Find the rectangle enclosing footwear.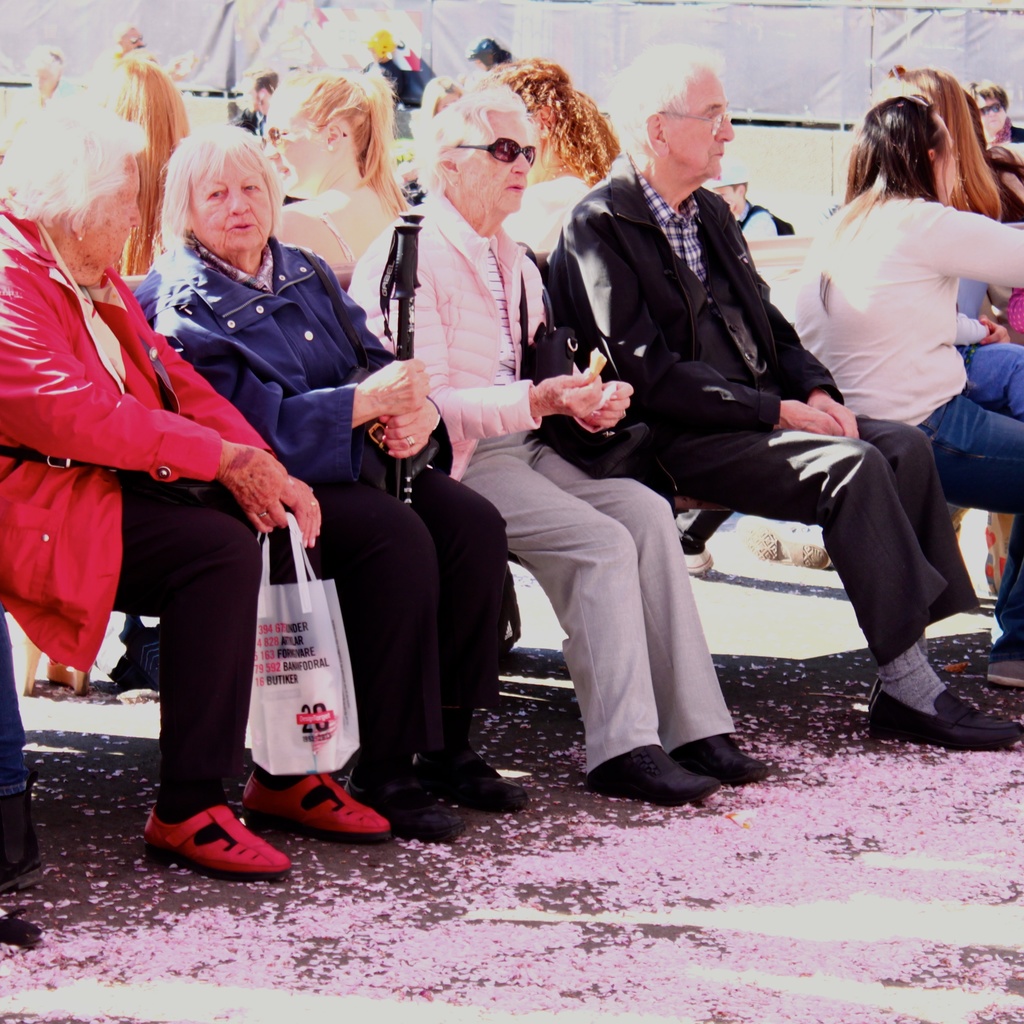
(left=586, top=742, right=723, bottom=814).
